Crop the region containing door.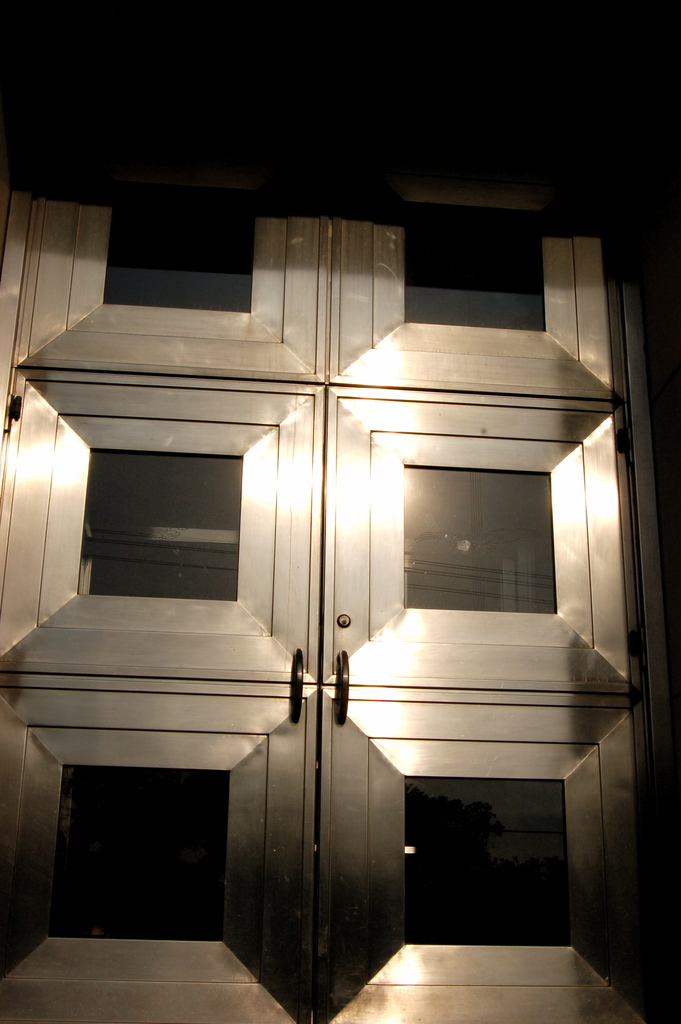
Crop region: {"left": 0, "top": 154, "right": 680, "bottom": 1023}.
